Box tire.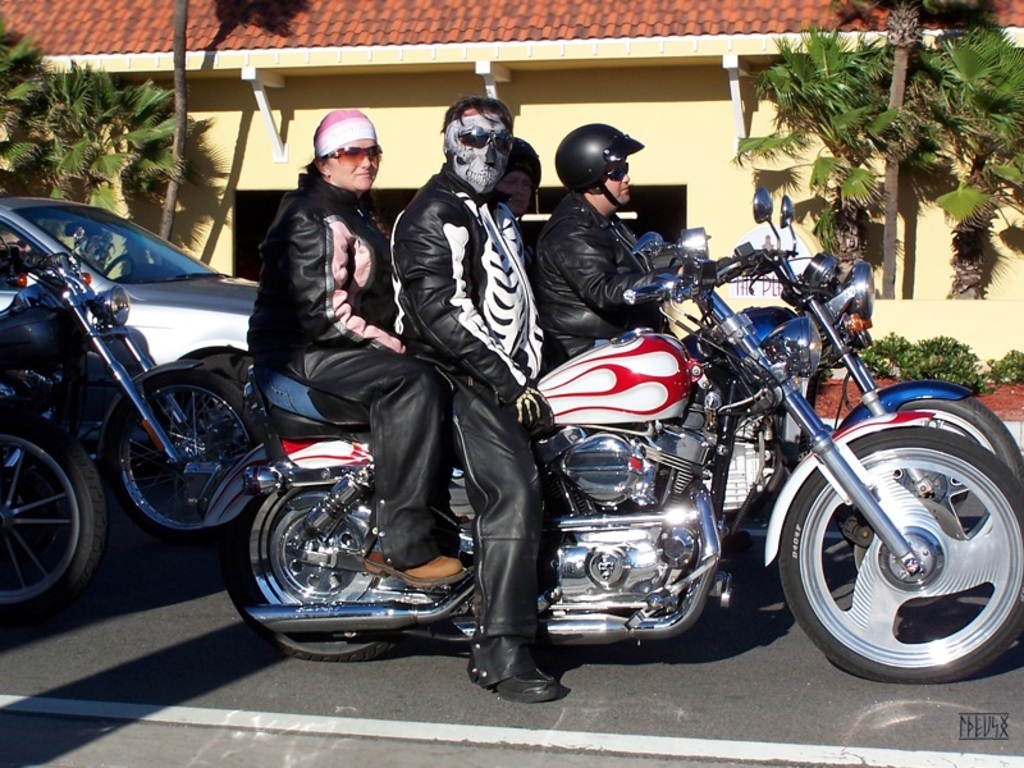
bbox=(0, 413, 105, 628).
